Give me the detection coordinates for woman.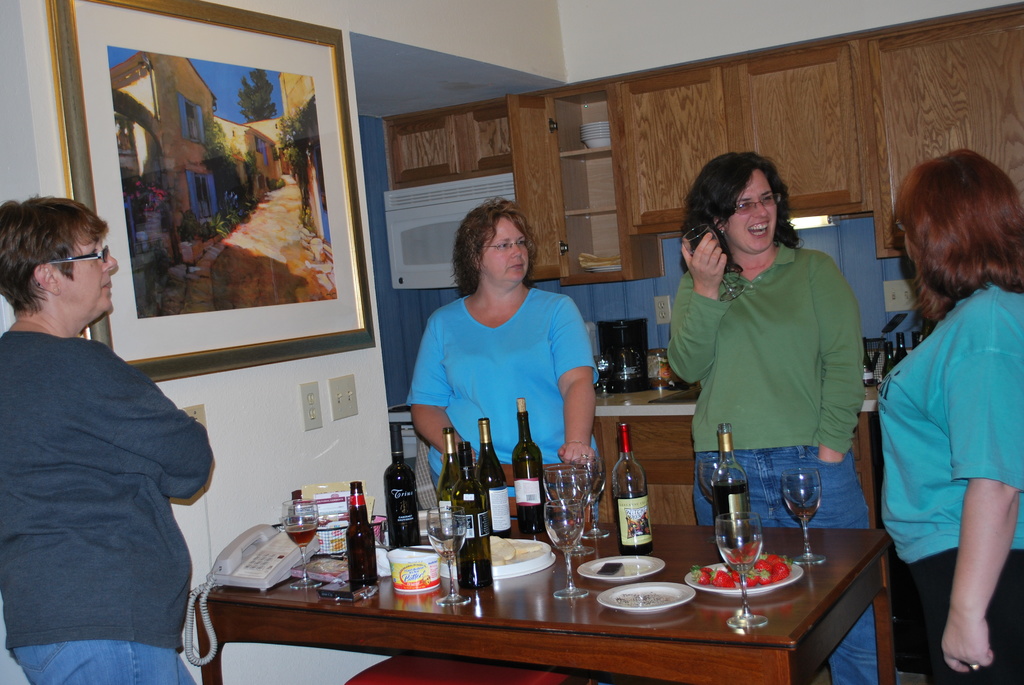
0,181,220,684.
